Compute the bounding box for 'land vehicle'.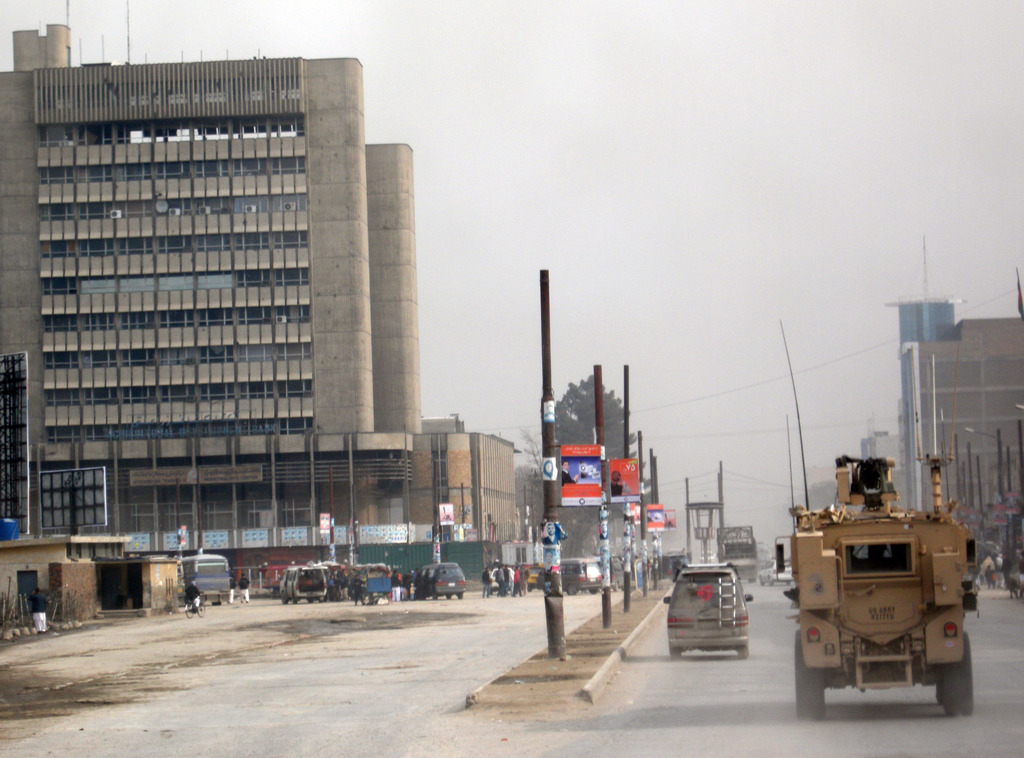
355/564/396/598.
